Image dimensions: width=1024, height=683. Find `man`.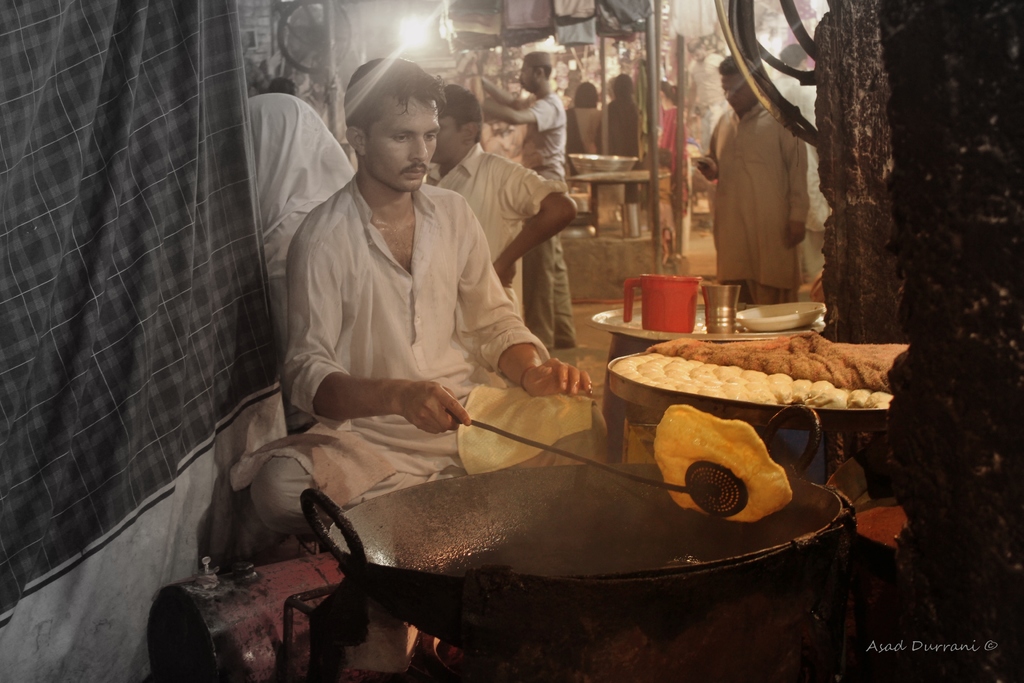
483:52:584:358.
